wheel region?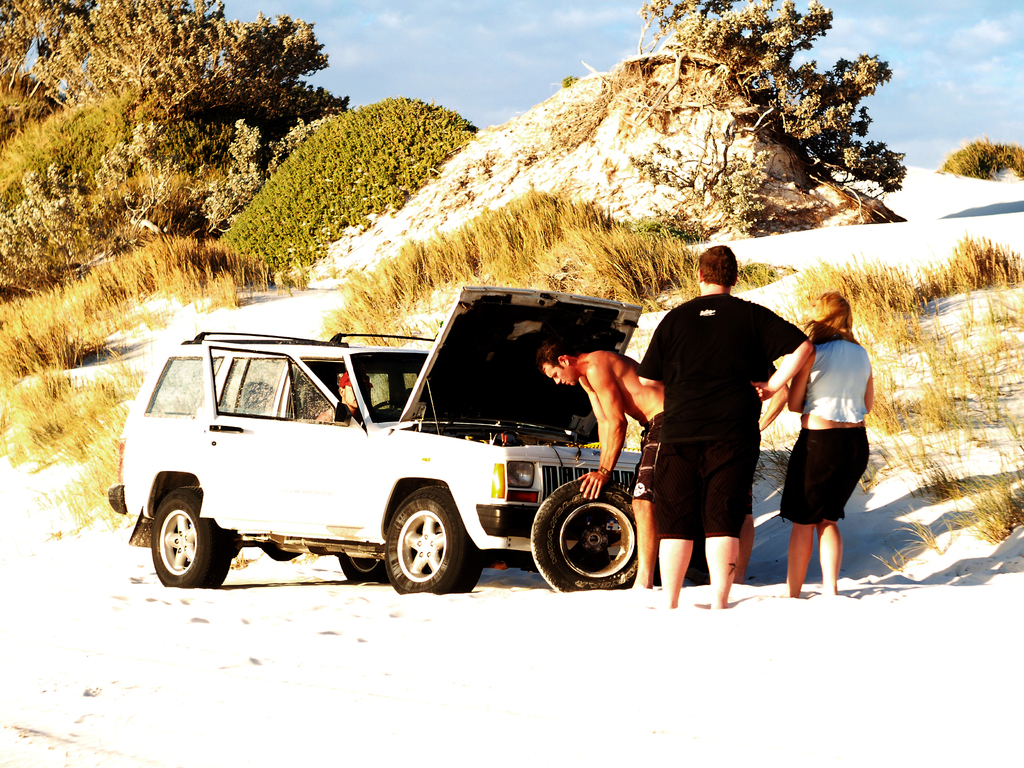
rect(149, 488, 235, 589)
